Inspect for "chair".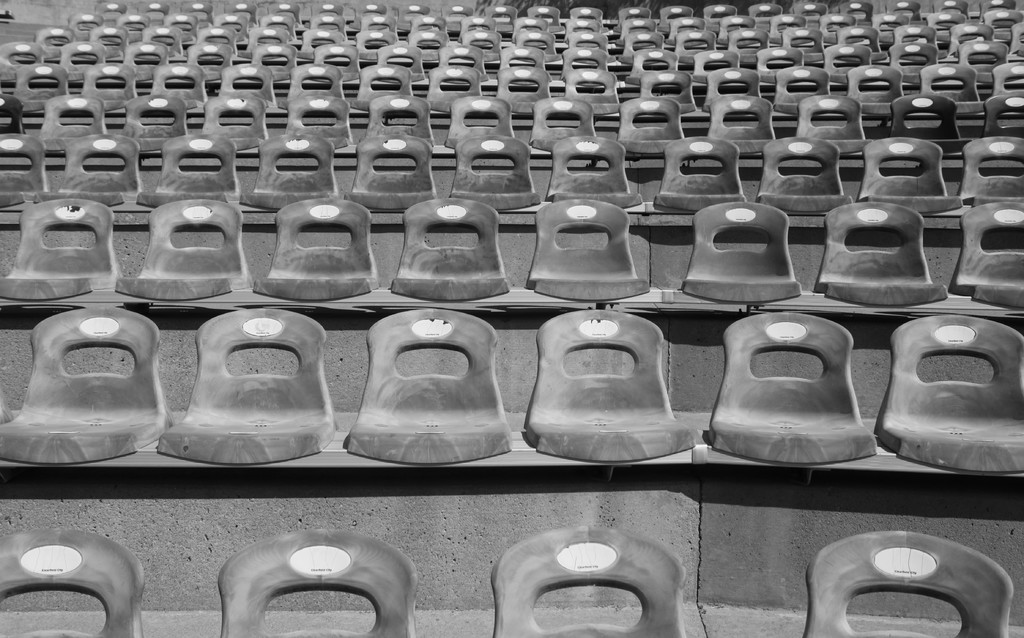
Inspection: [0, 528, 145, 637].
